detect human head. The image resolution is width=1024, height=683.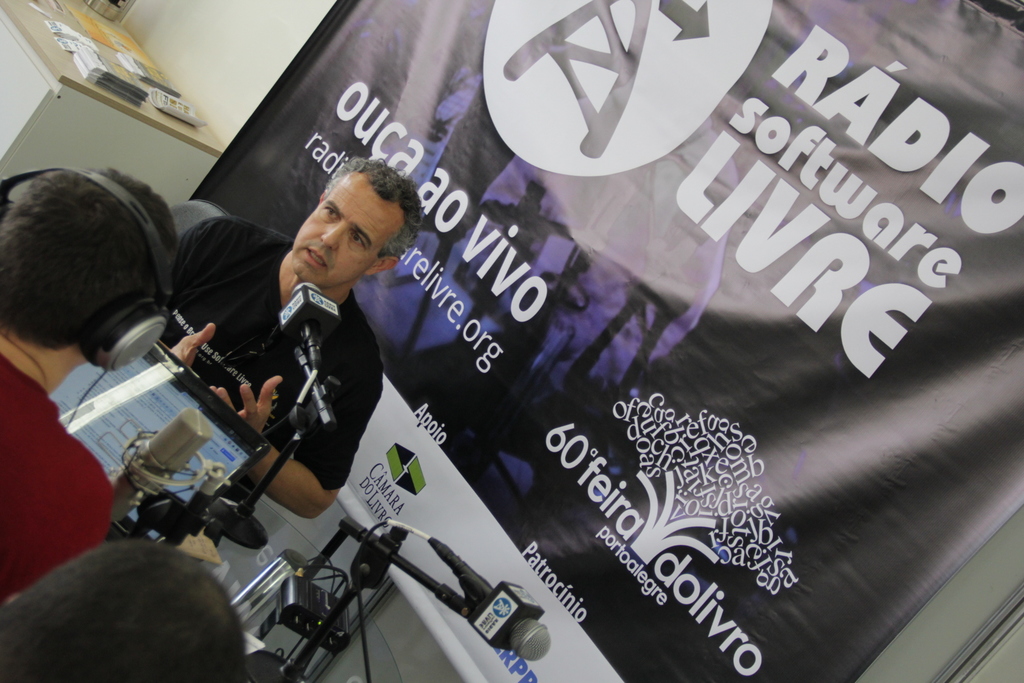
left=0, top=542, right=246, bottom=682.
